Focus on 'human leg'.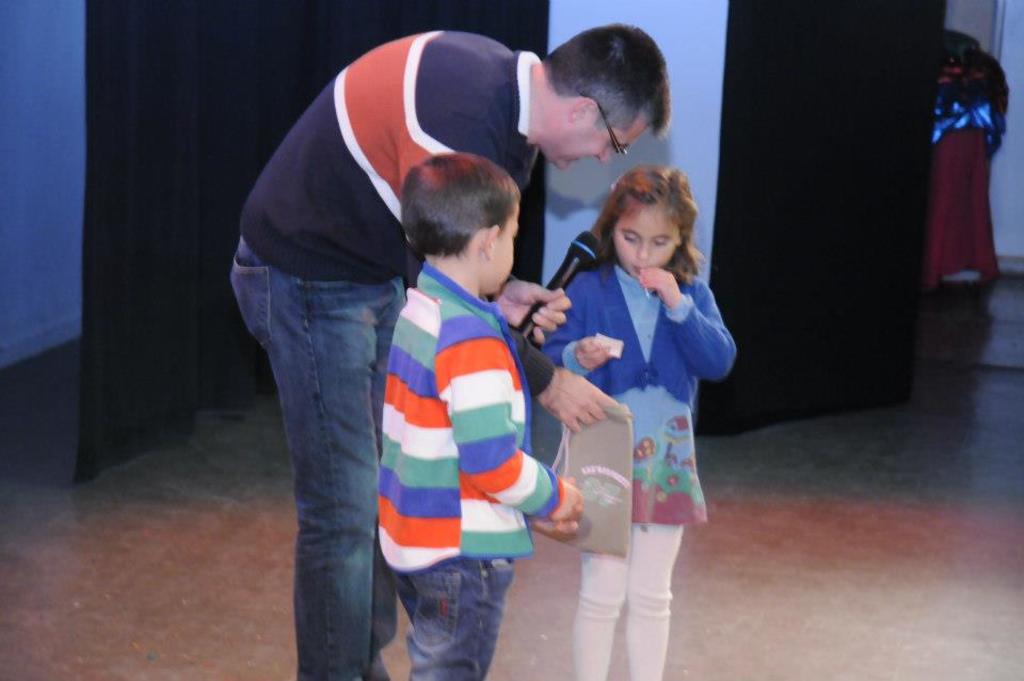
Focused at rect(230, 237, 381, 680).
